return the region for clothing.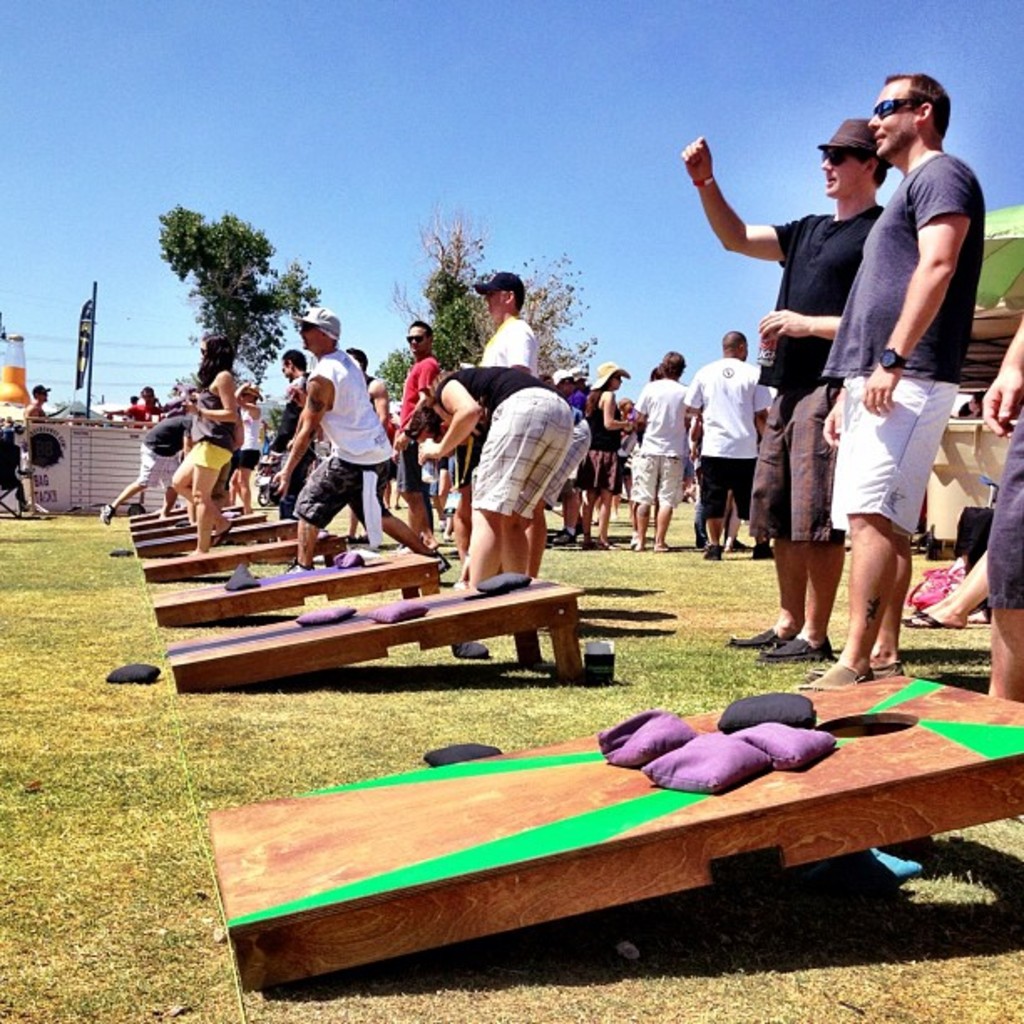
Rect(822, 147, 986, 540).
